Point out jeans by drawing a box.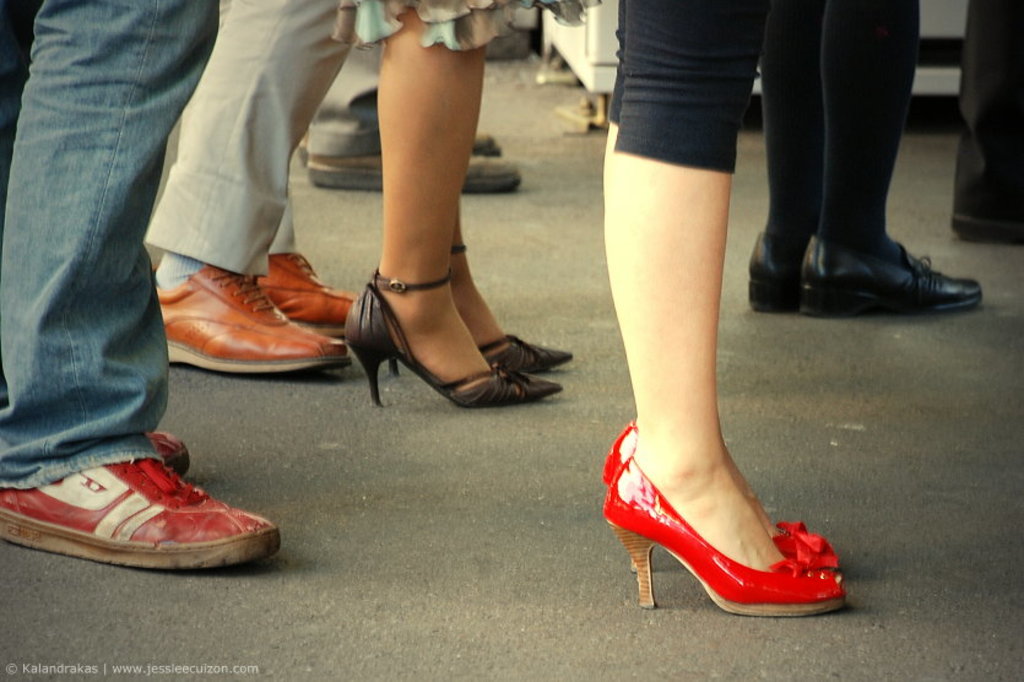
6 12 221 503.
